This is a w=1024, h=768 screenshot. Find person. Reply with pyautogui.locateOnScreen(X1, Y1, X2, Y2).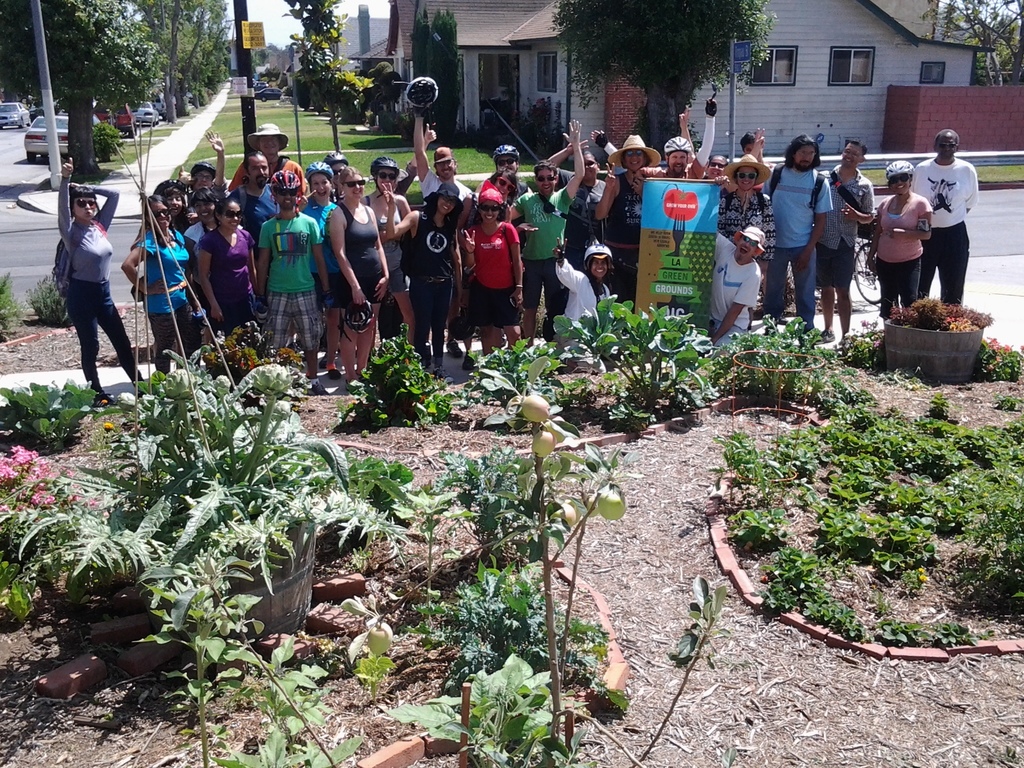
pyautogui.locateOnScreen(323, 149, 347, 188).
